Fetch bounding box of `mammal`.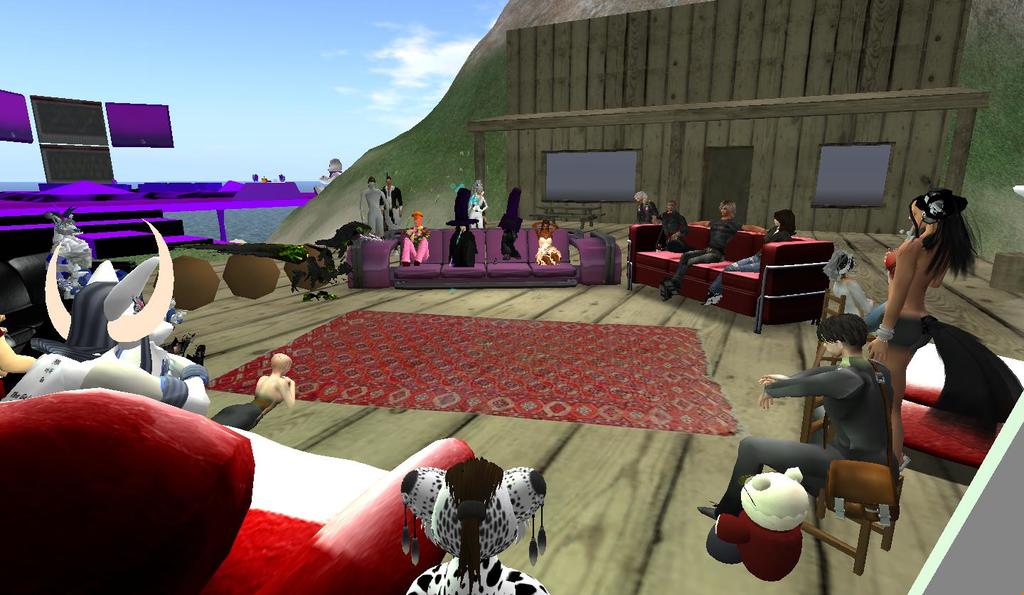
Bbox: 0 261 218 420.
